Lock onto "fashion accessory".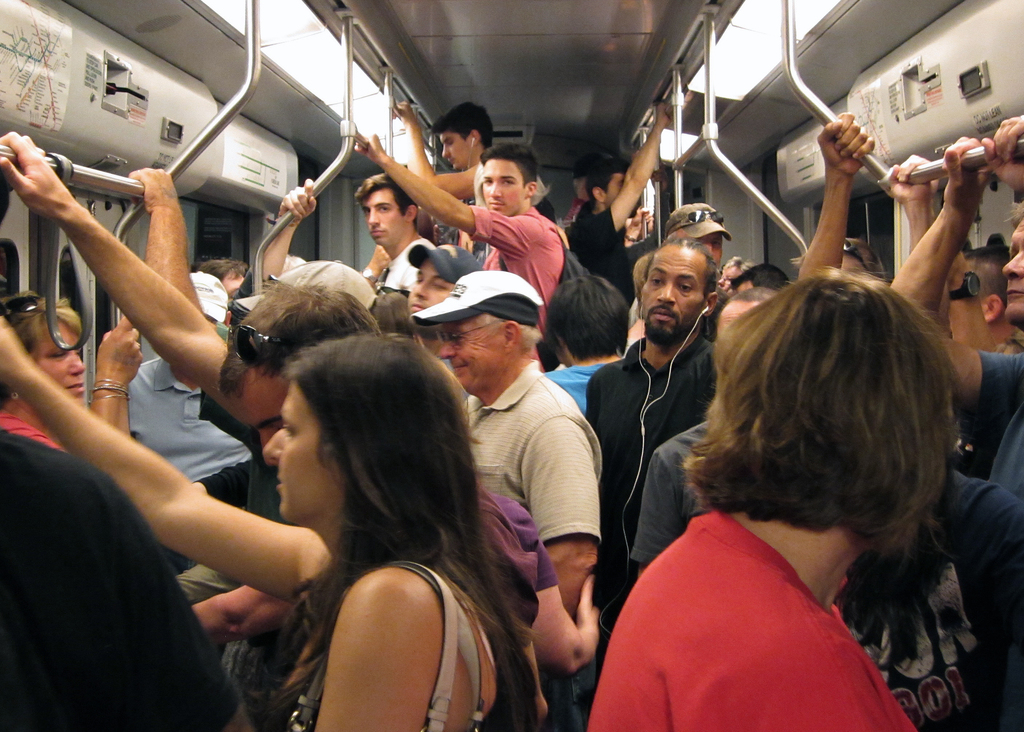
Locked: box=[947, 270, 982, 304].
